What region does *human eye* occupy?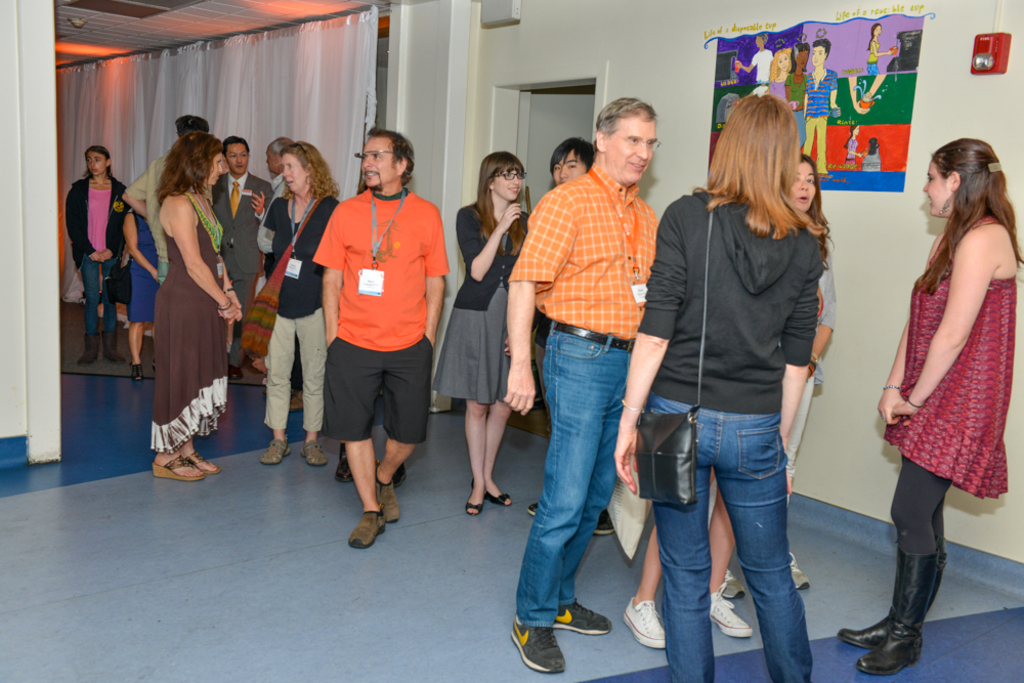
(x1=216, y1=159, x2=221, y2=165).
